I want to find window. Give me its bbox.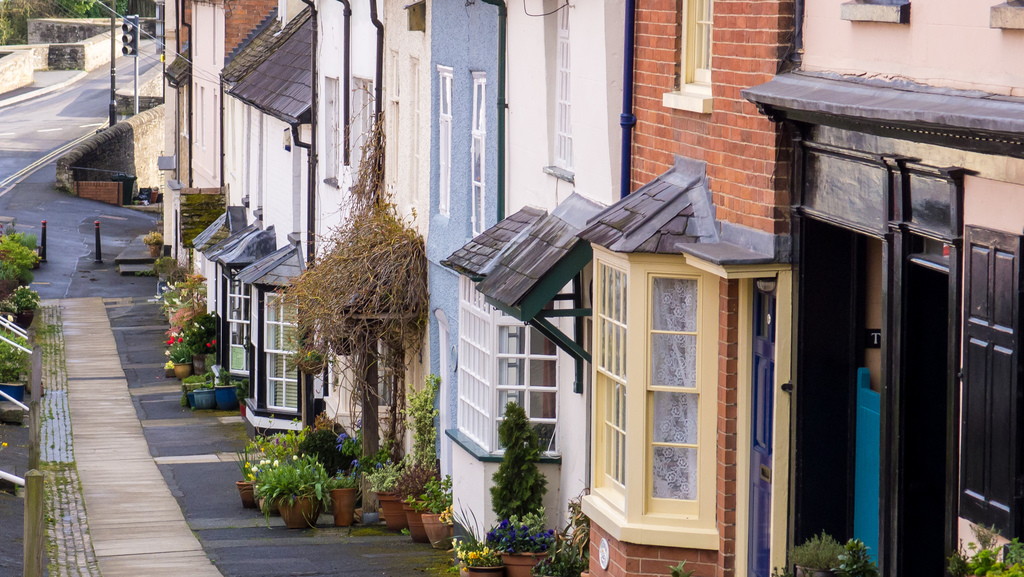
BBox(433, 63, 488, 228).
